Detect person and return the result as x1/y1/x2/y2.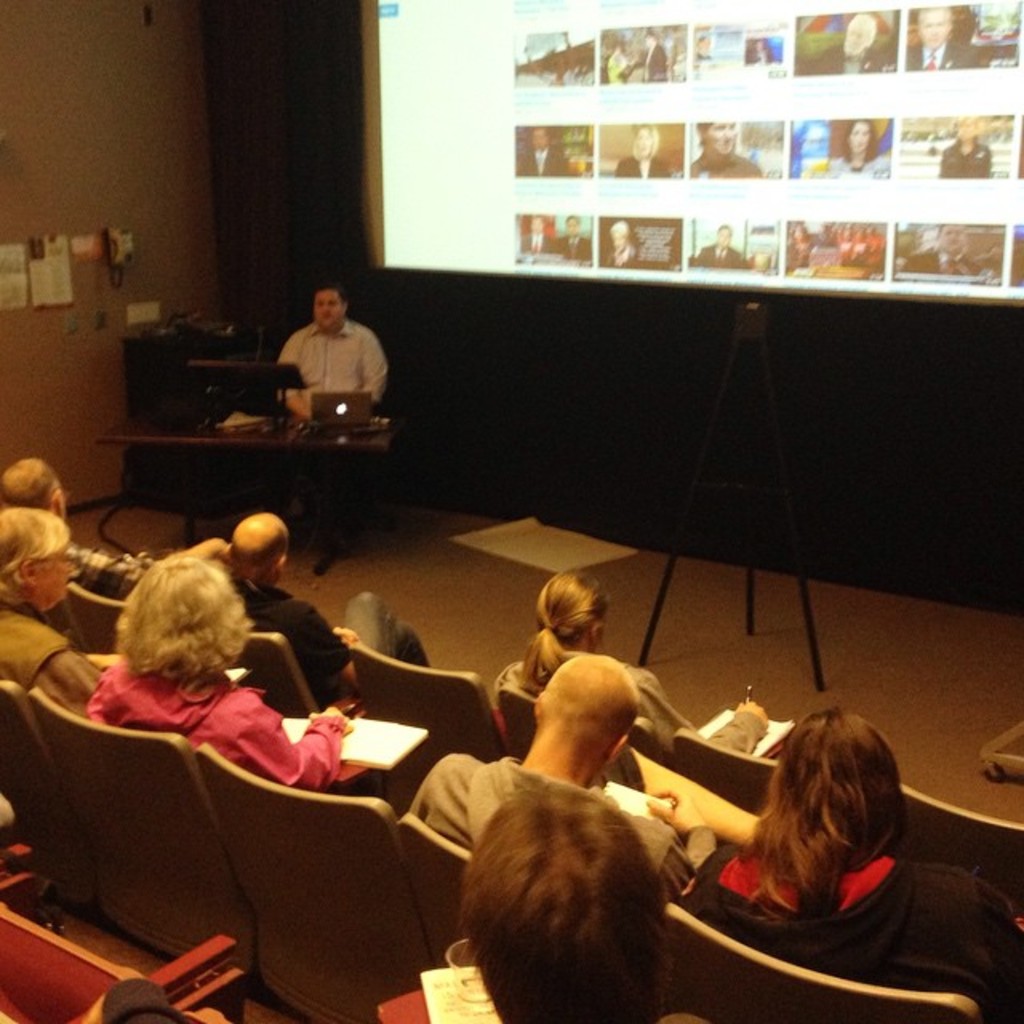
454/762/699/1022.
